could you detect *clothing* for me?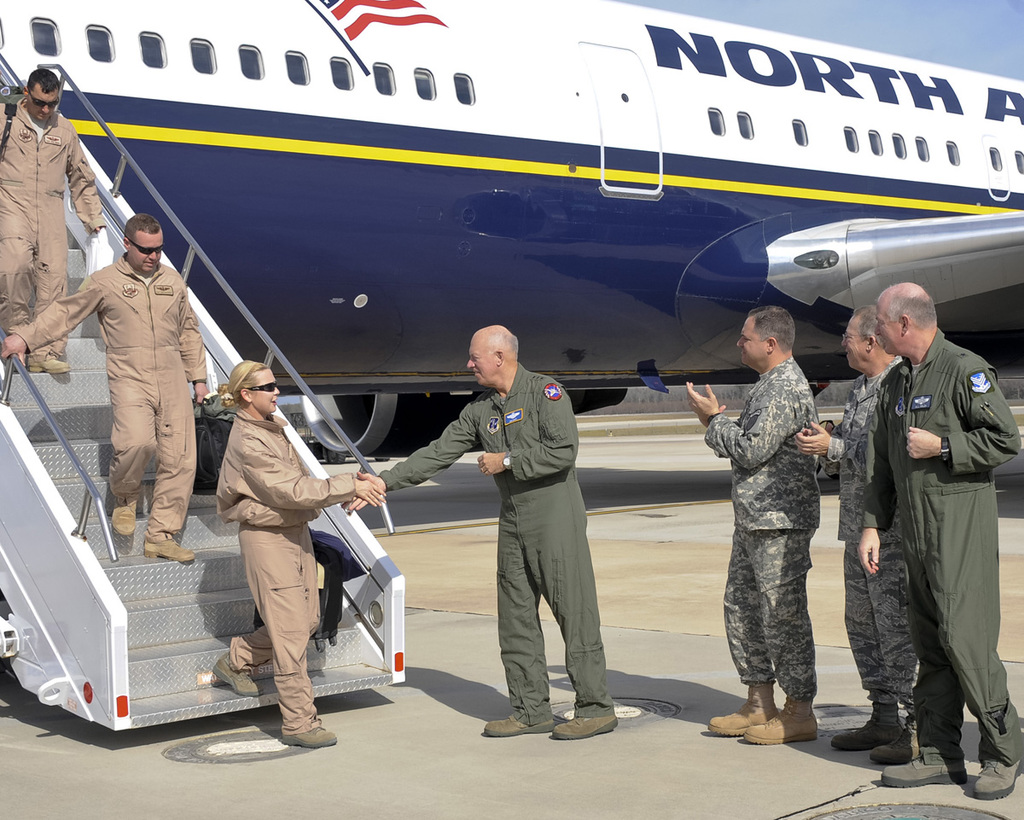
Detection result: Rect(829, 339, 914, 720).
